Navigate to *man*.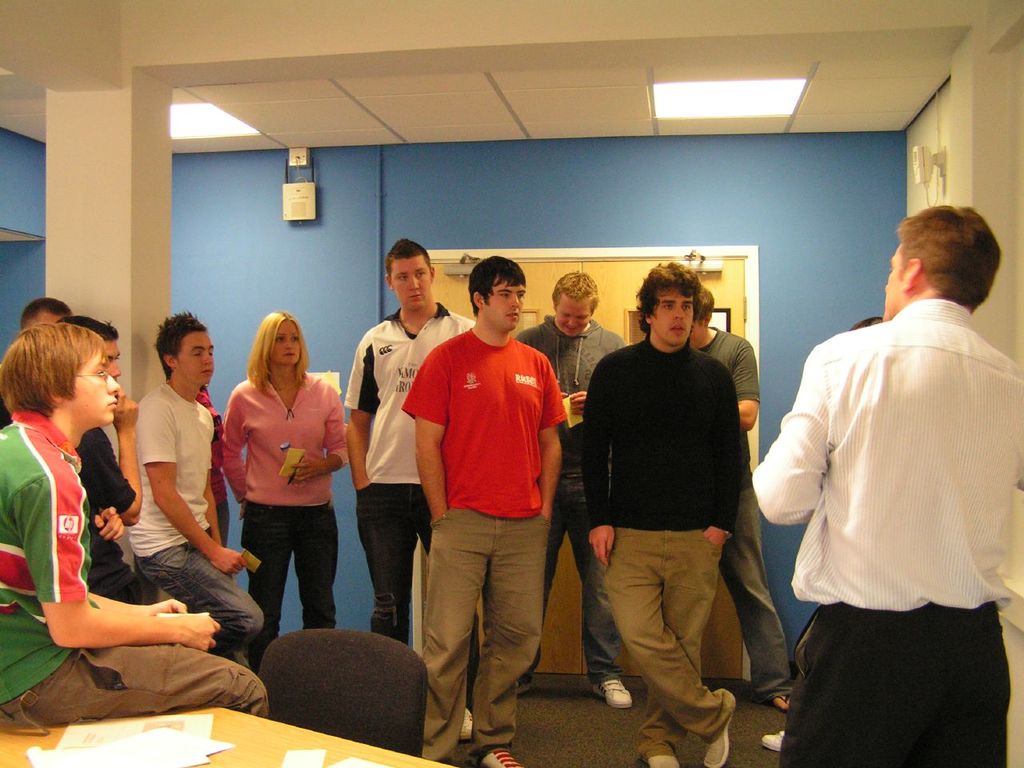
Navigation target: [left=346, top=236, right=472, bottom=640].
